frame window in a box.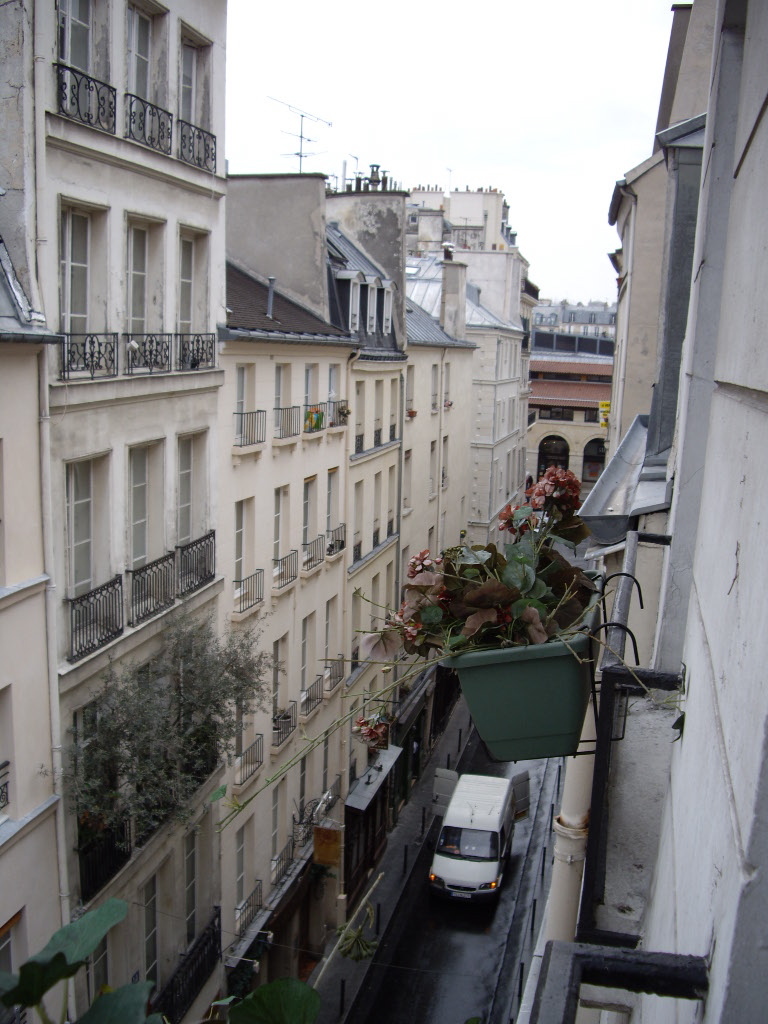
BBox(323, 596, 337, 676).
